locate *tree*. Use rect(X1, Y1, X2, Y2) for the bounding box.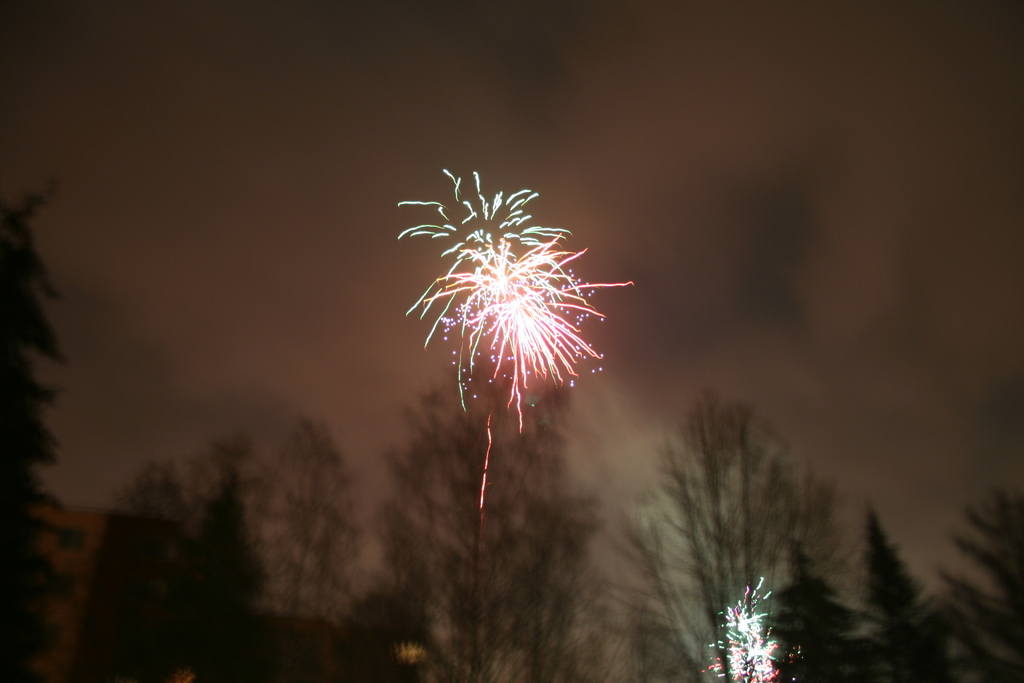
rect(0, 188, 75, 682).
